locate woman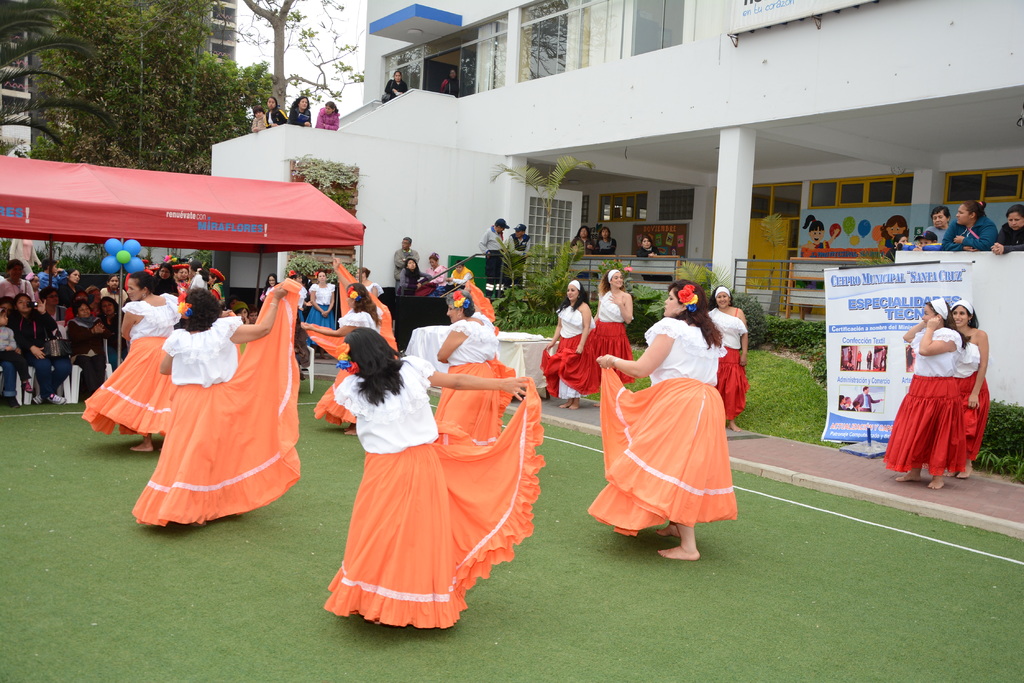
264, 94, 282, 129
